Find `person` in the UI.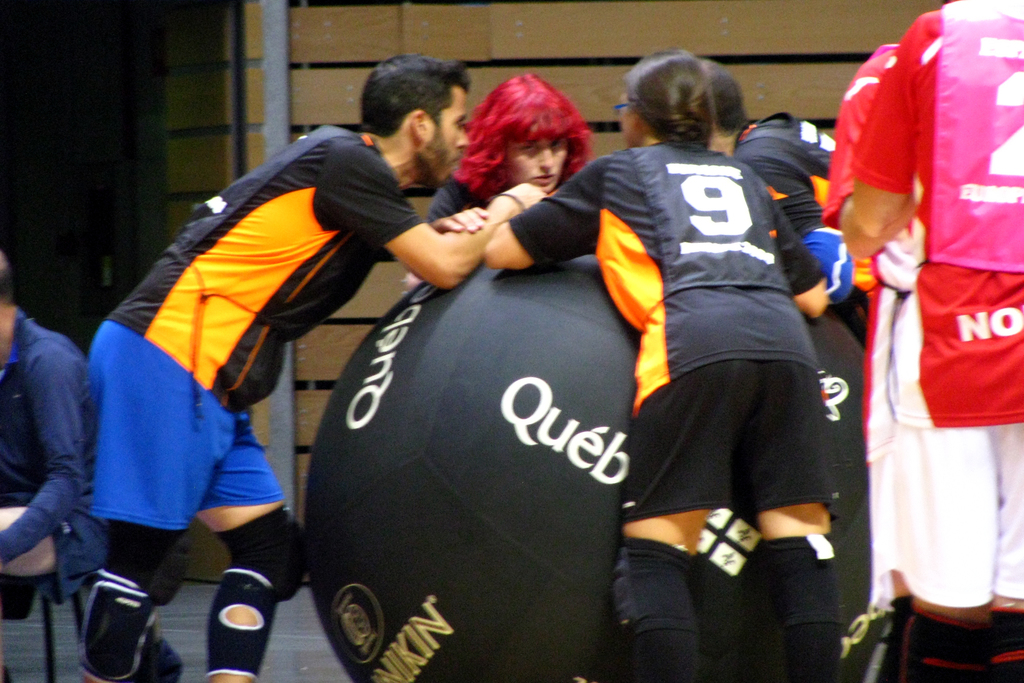
UI element at 0, 245, 94, 625.
